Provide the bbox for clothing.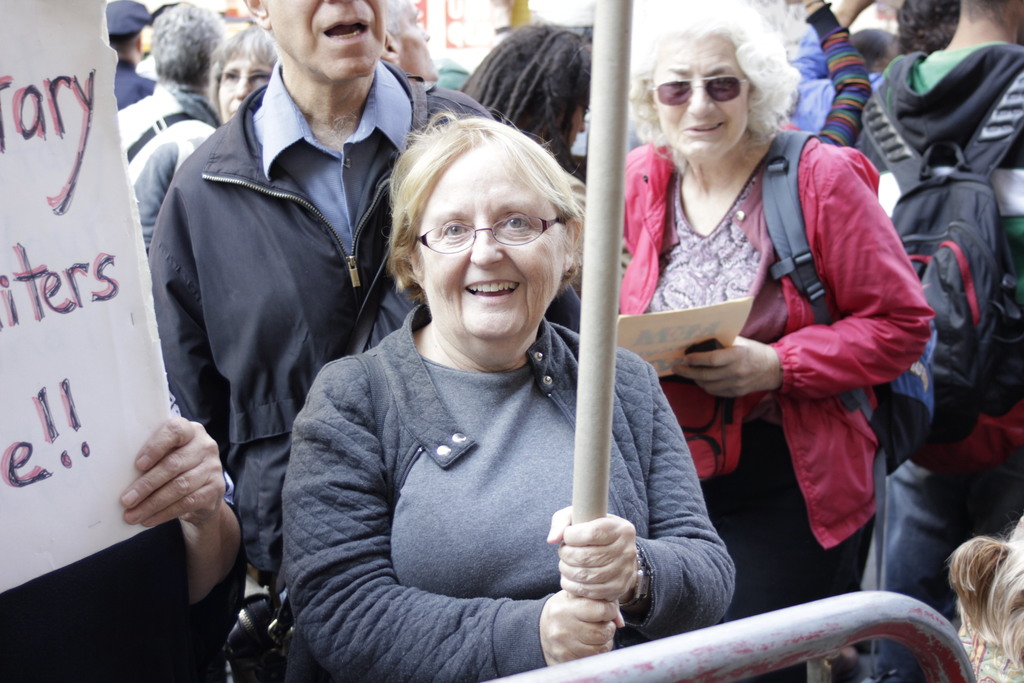
pyautogui.locateOnScreen(112, 61, 152, 103).
